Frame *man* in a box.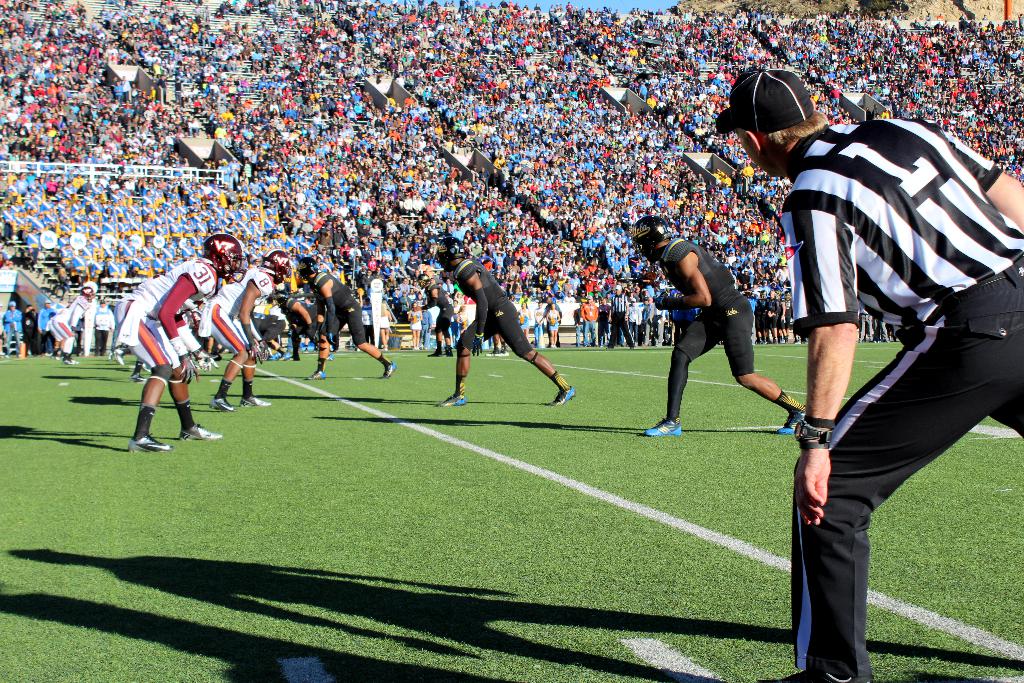
left=635, top=214, right=806, bottom=436.
